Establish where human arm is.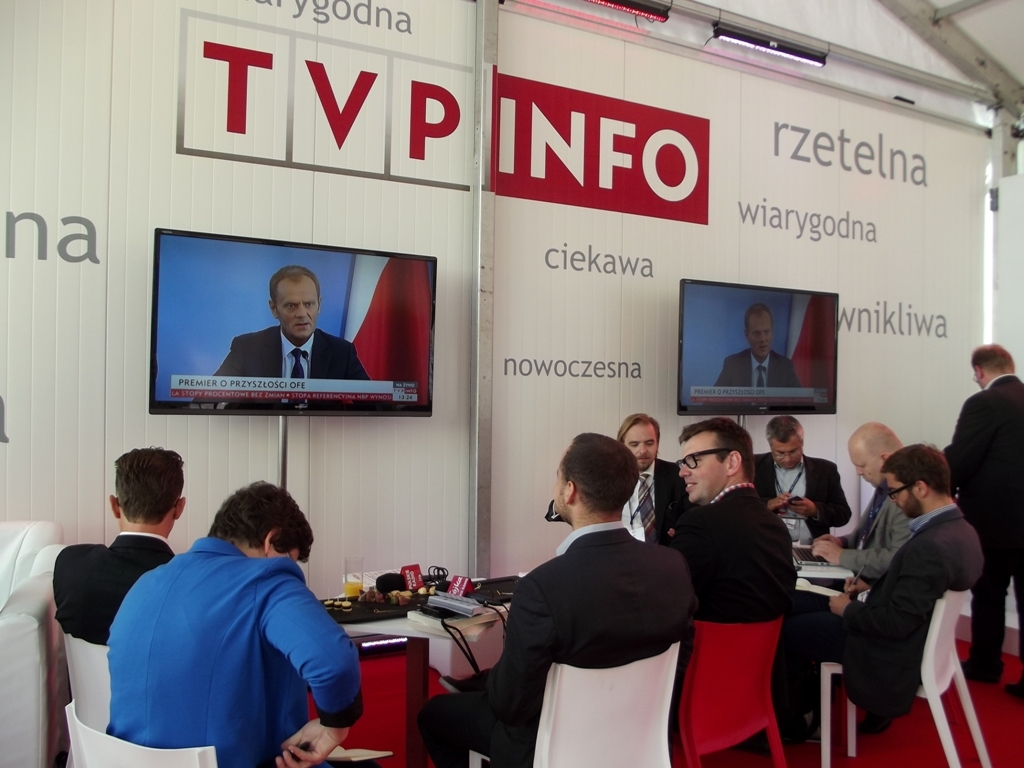
Established at 793, 462, 859, 529.
